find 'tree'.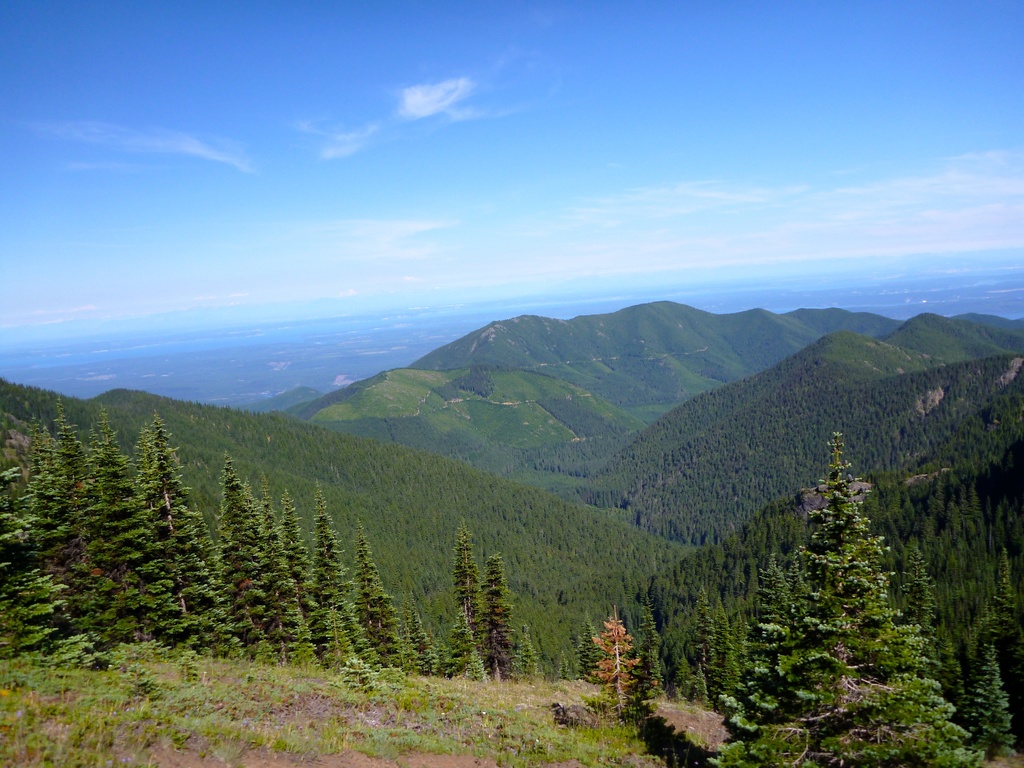
{"left": 585, "top": 601, "right": 647, "bottom": 724}.
